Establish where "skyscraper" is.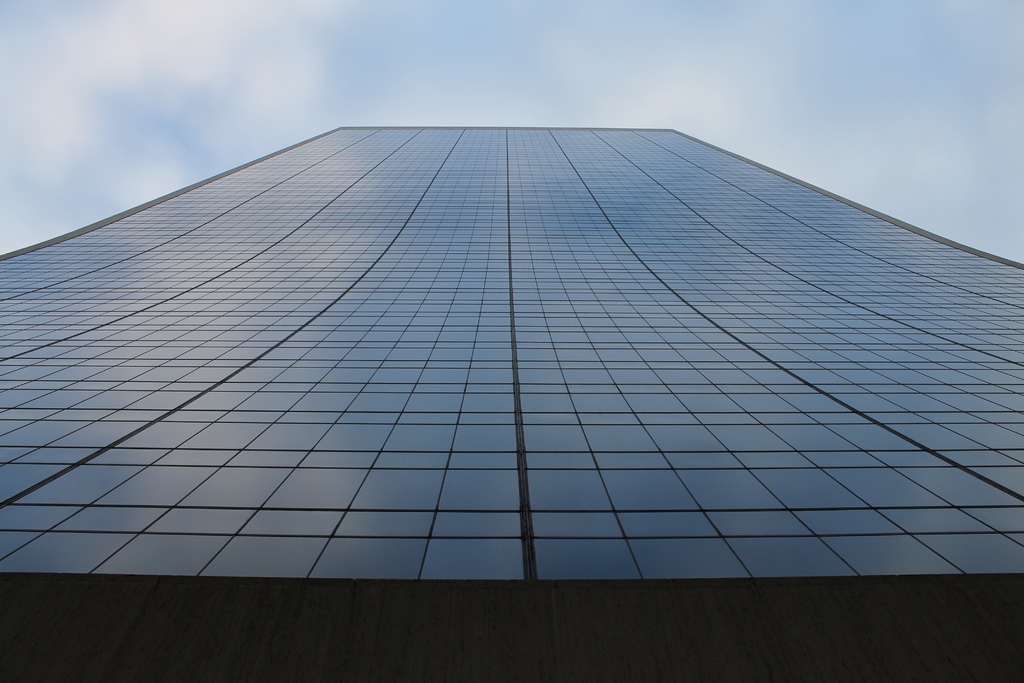
Established at box(4, 126, 1023, 682).
